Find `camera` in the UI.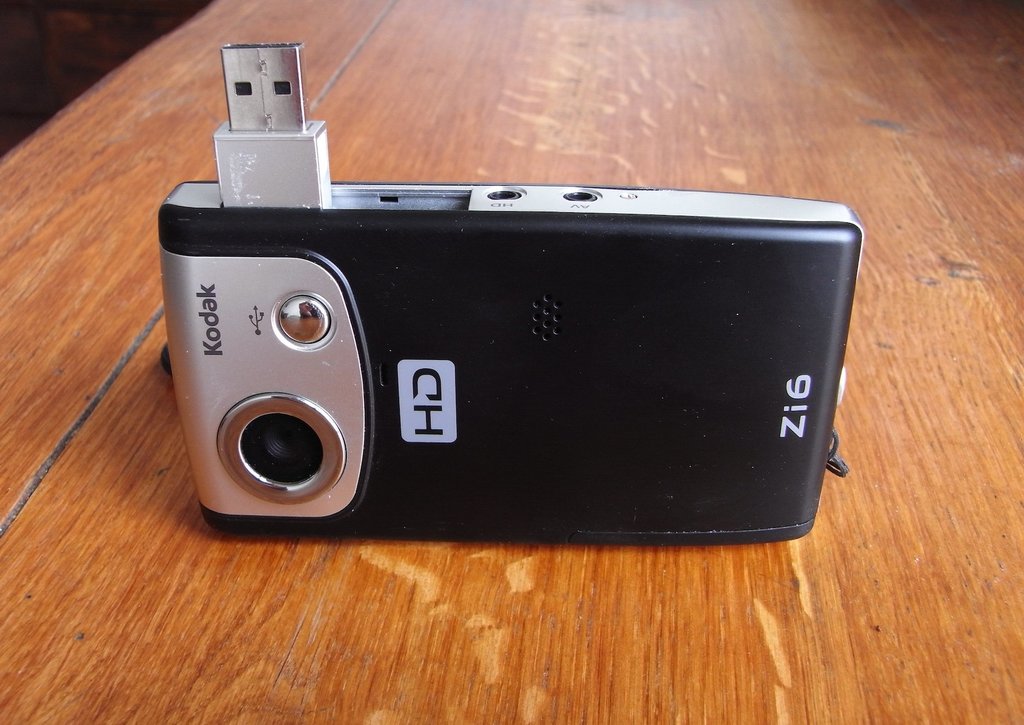
UI element at 99/171/857/590.
